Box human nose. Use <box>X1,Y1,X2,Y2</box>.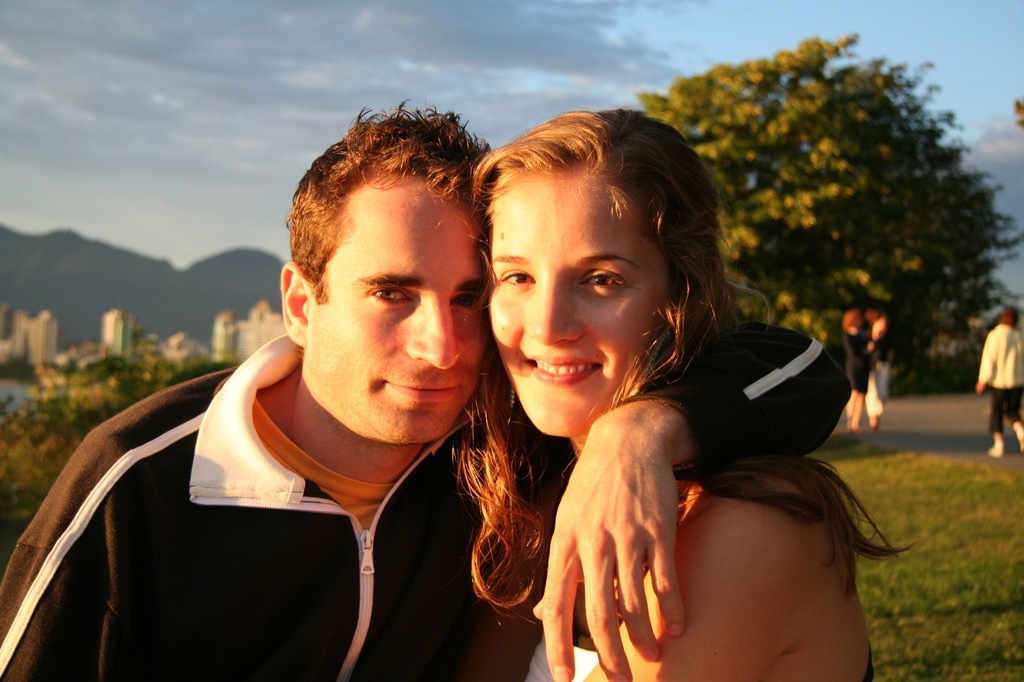
<box>529,276,584,345</box>.
